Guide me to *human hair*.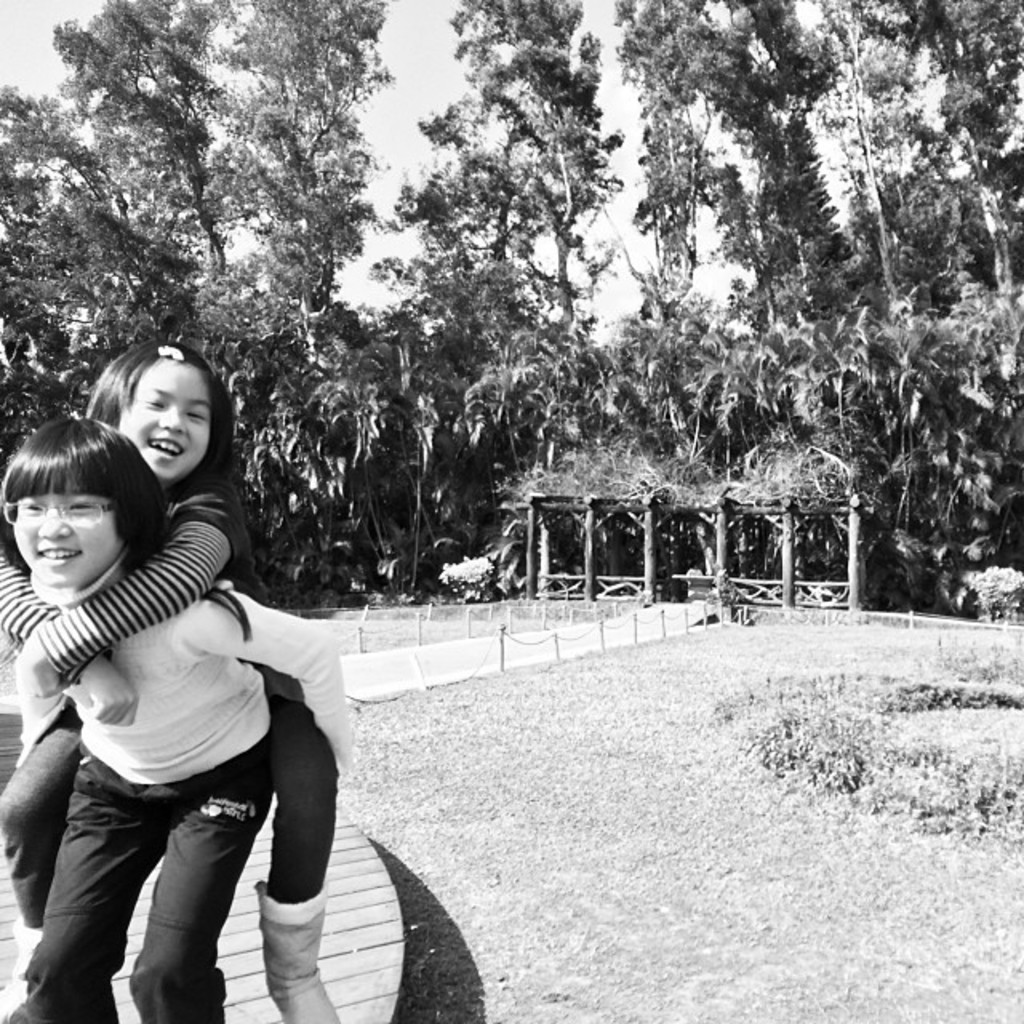
Guidance: [75, 344, 237, 530].
